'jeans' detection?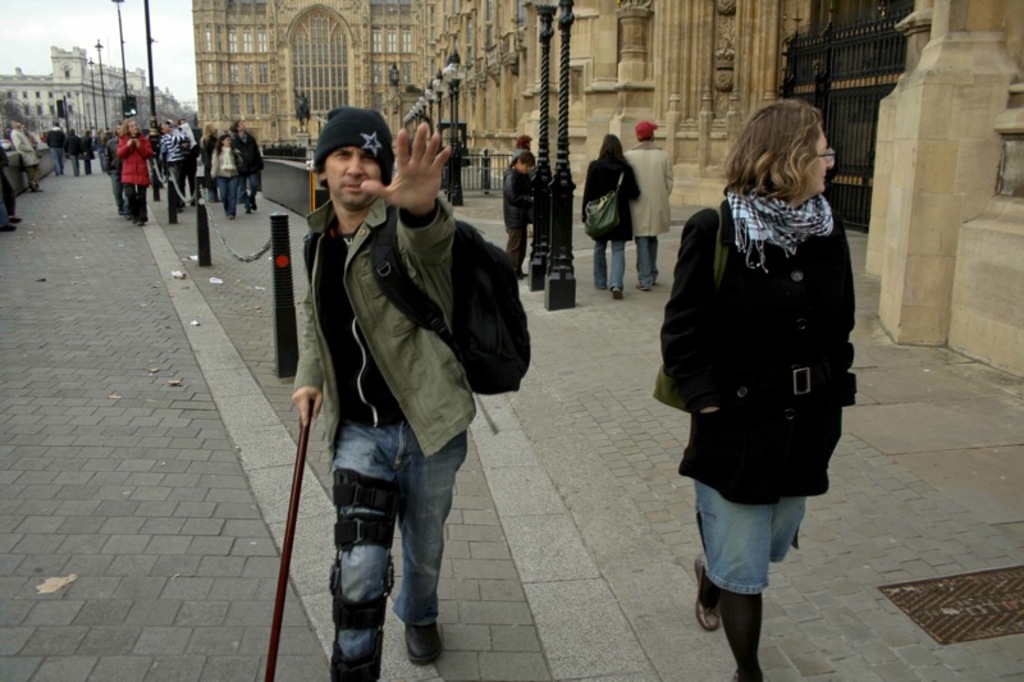
box=[220, 173, 242, 224]
